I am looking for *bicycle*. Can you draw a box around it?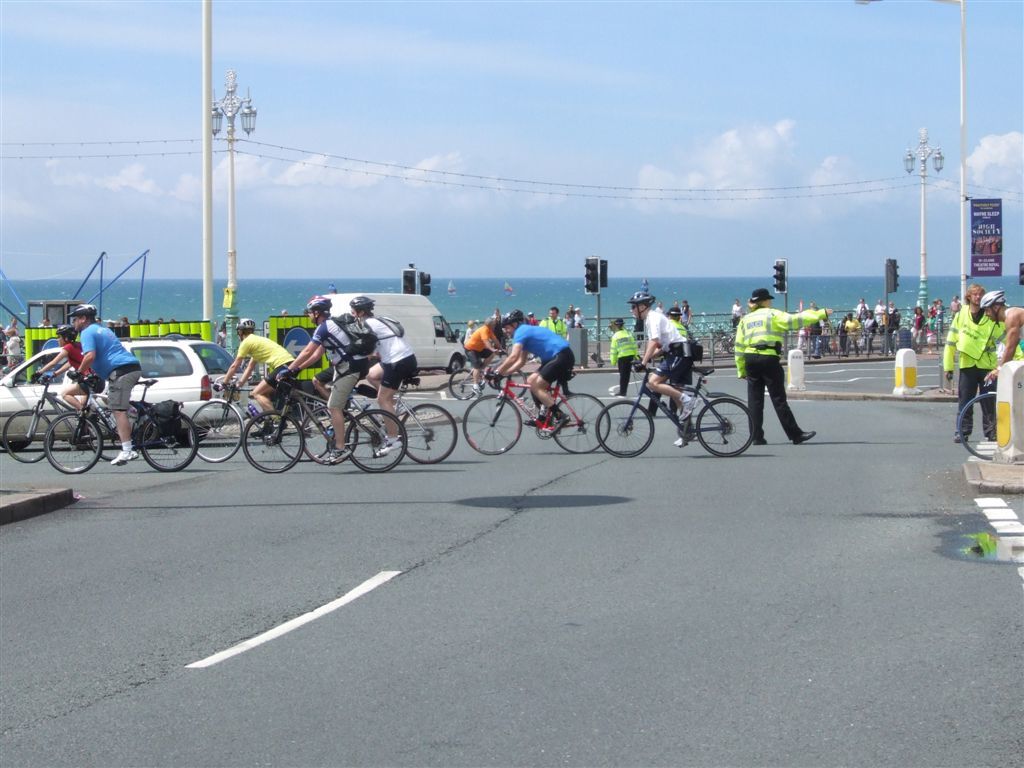
Sure, the bounding box is (37,360,189,472).
